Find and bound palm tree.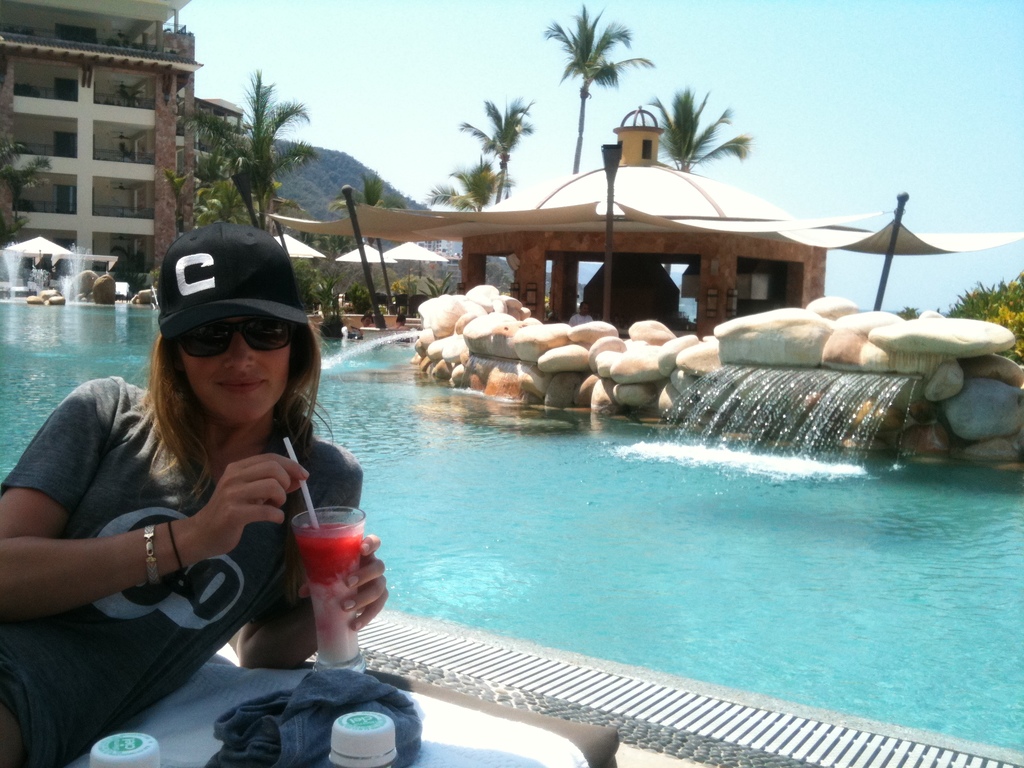
Bound: (662, 89, 746, 157).
